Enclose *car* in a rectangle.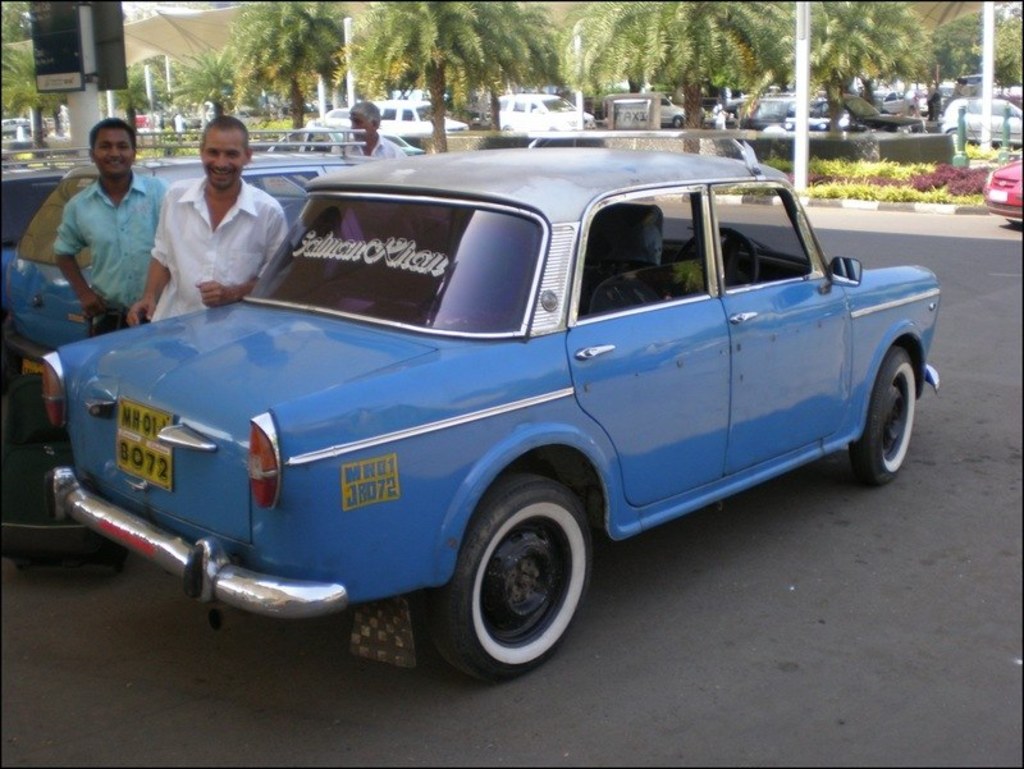
crop(975, 157, 1023, 225).
